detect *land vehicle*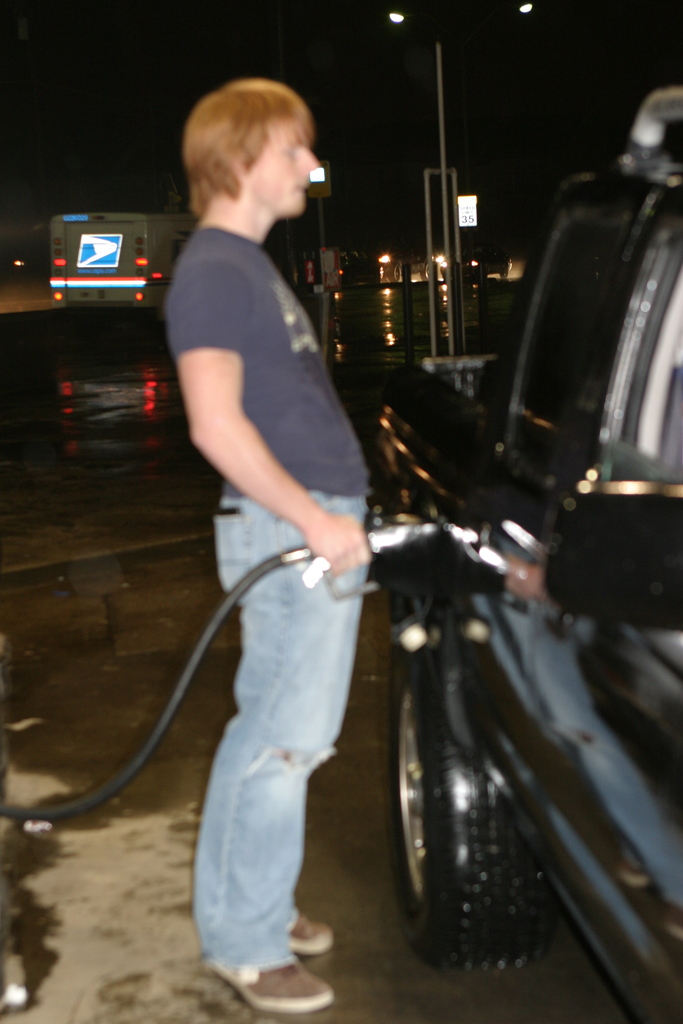
[39, 197, 178, 319]
